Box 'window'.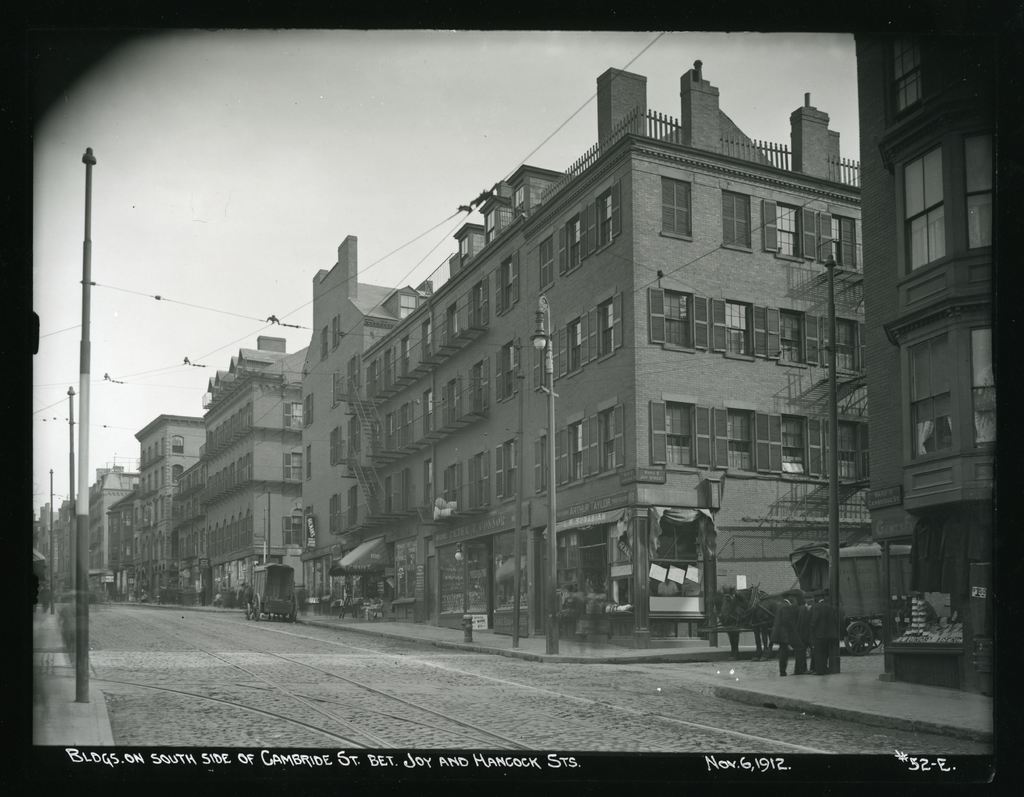
select_region(444, 304, 468, 352).
